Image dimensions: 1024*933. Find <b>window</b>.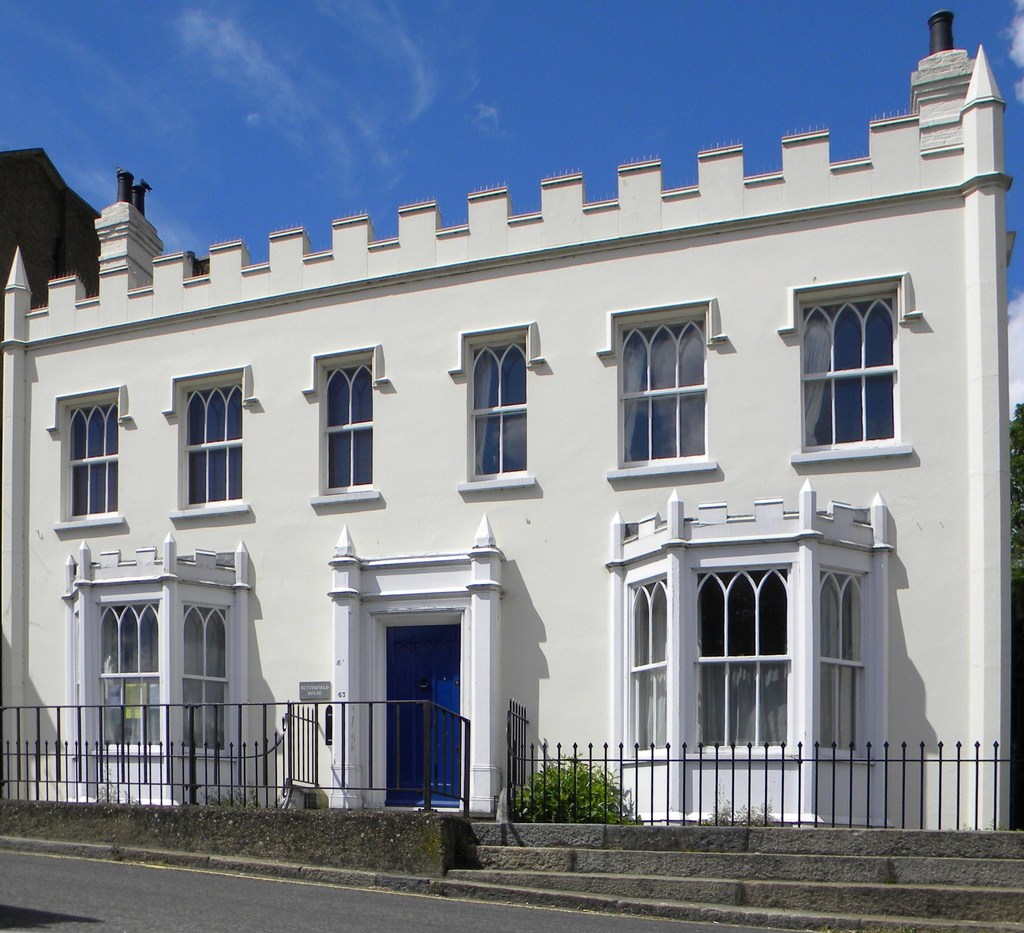
470:330:534:479.
